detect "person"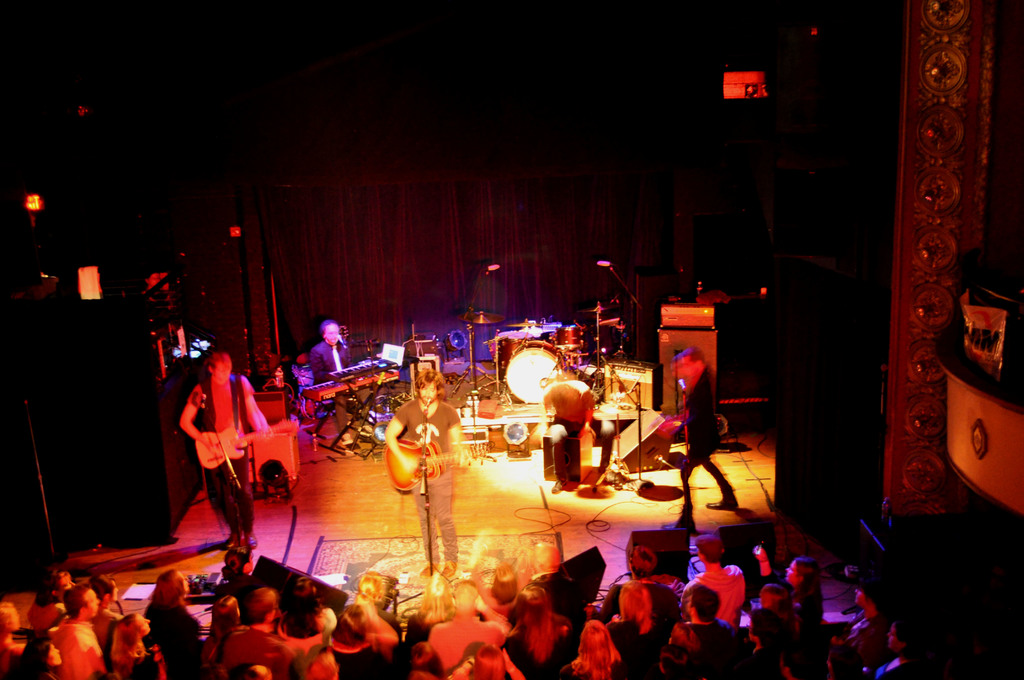
rect(676, 344, 739, 533)
